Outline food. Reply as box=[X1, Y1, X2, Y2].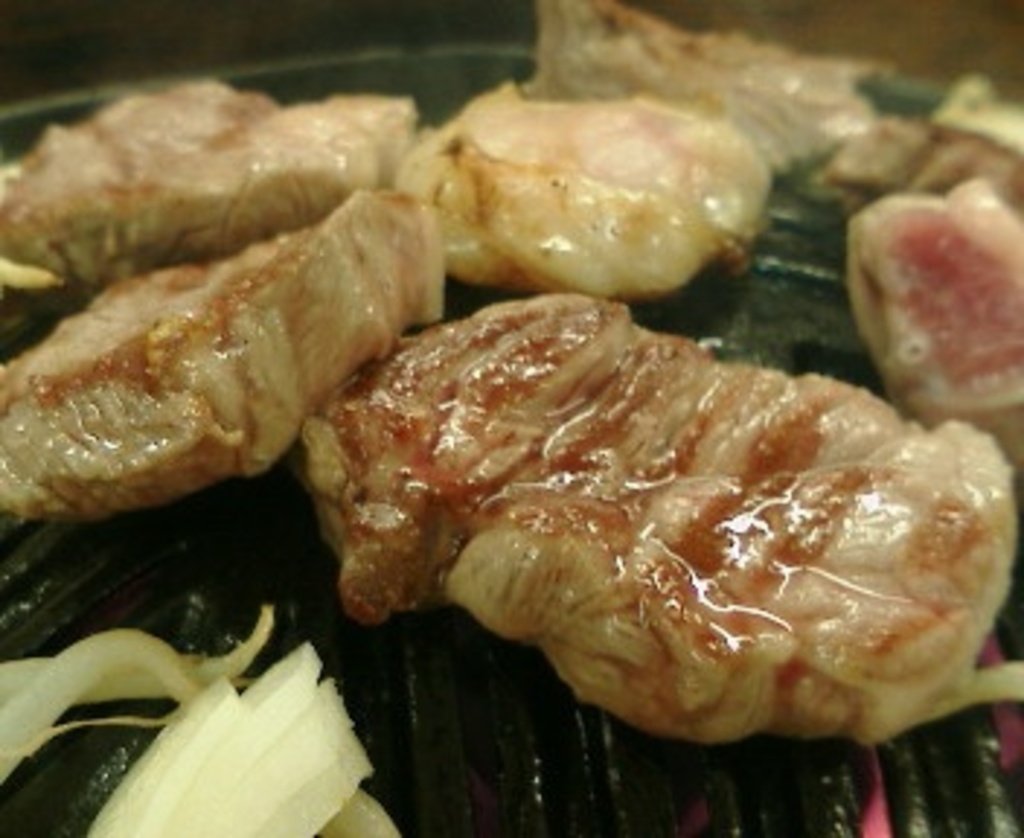
box=[0, 189, 451, 521].
